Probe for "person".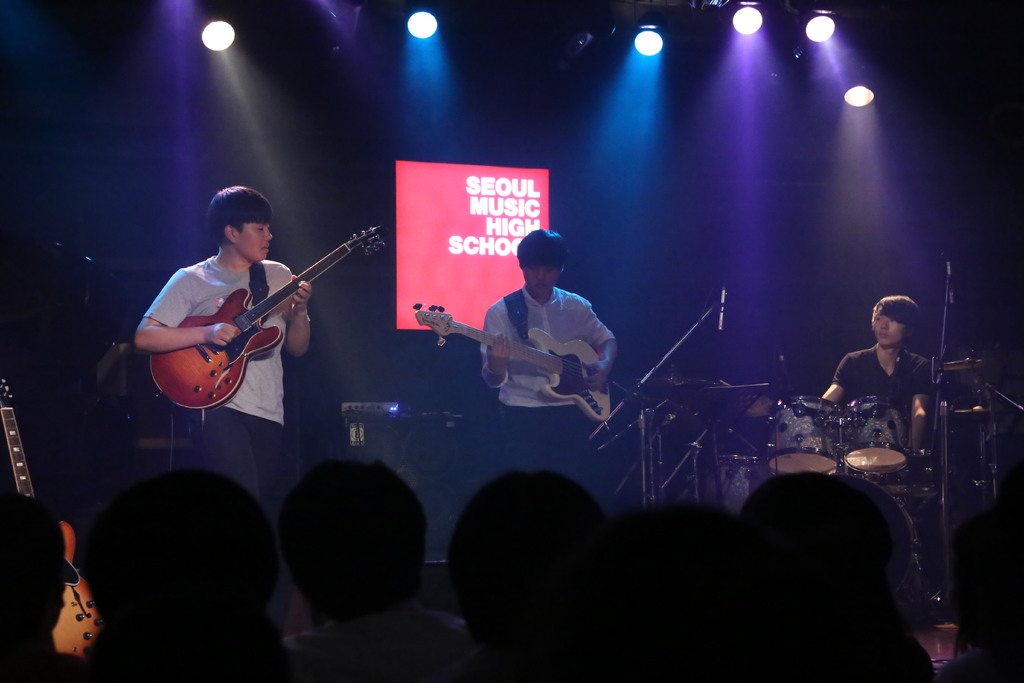
Probe result: select_region(480, 229, 618, 499).
